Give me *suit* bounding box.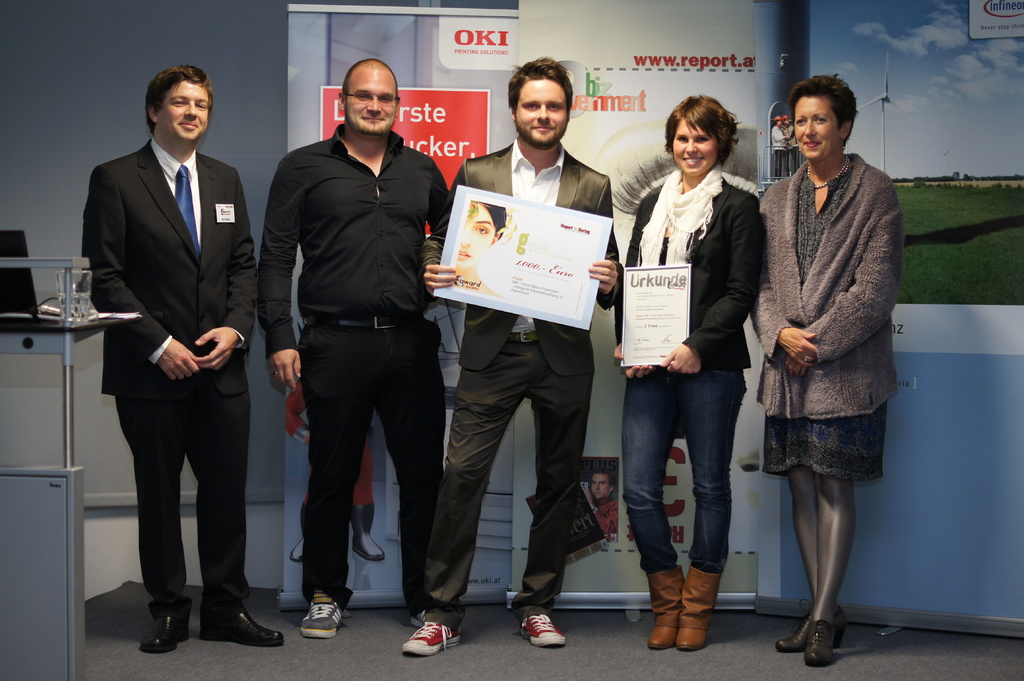
<box>422,141,623,611</box>.
